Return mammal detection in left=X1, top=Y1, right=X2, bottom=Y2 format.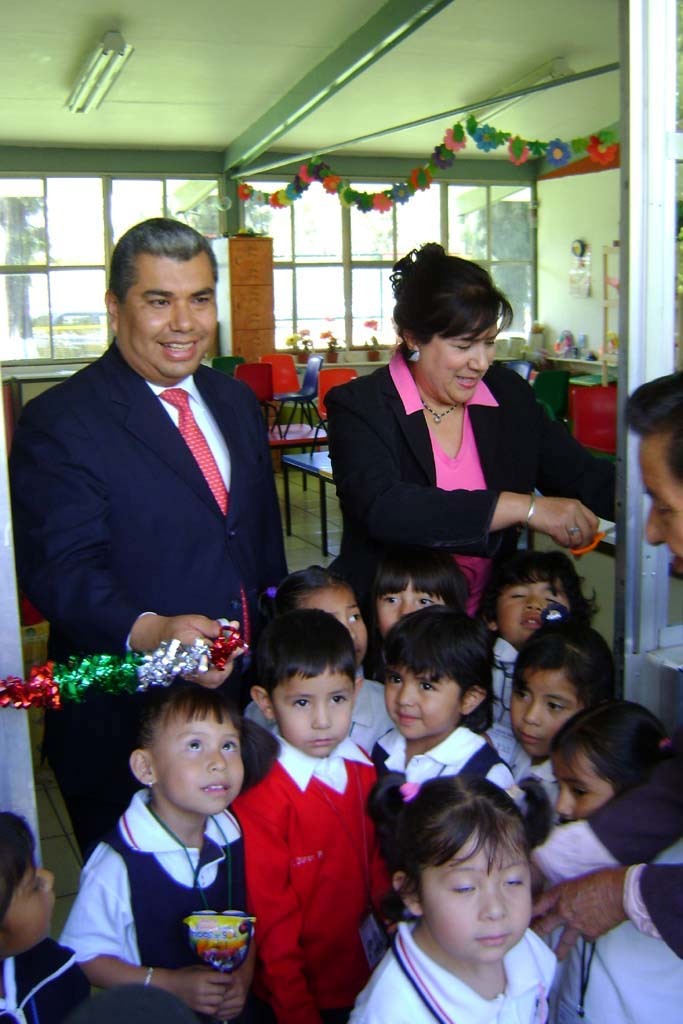
left=365, top=760, right=561, bottom=1023.
